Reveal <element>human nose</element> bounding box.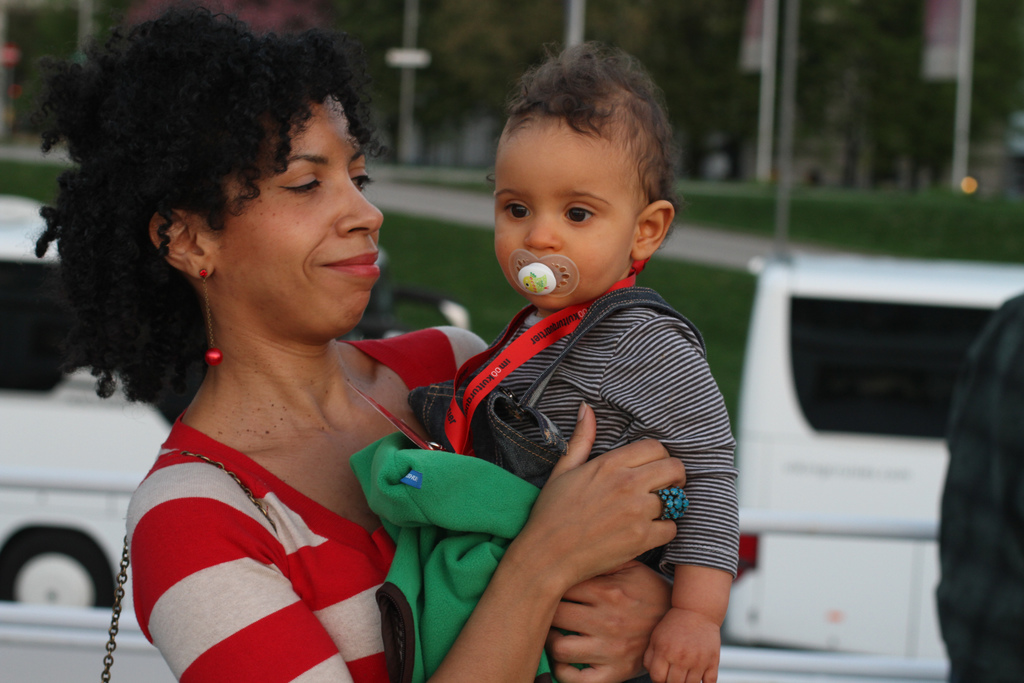
Revealed: crop(521, 208, 562, 254).
